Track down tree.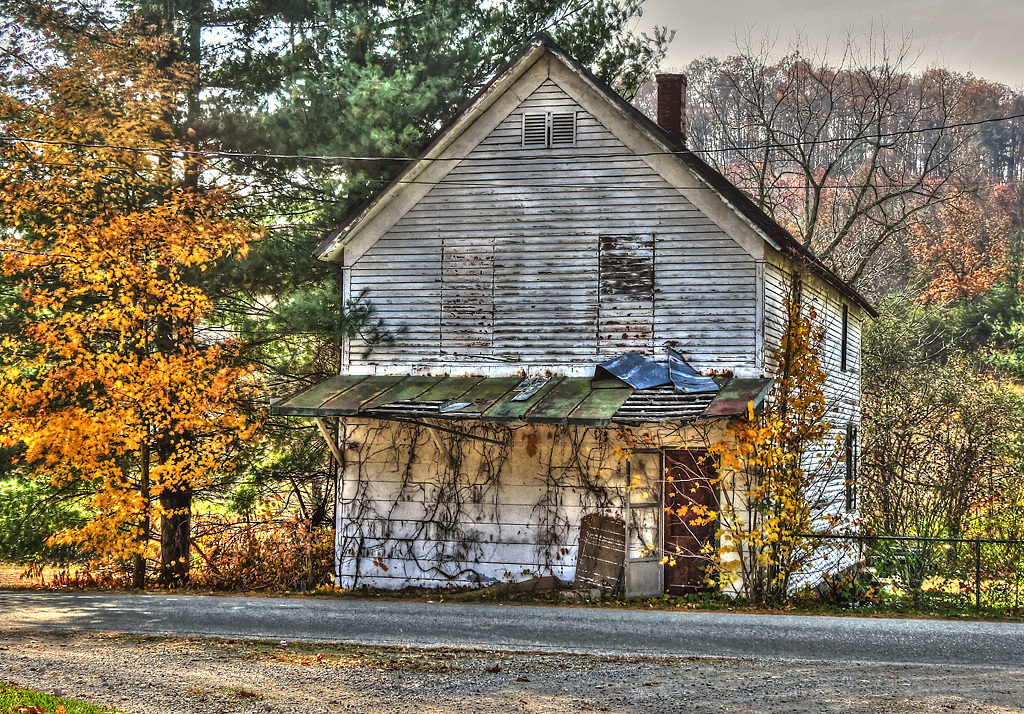
Tracked to <bbox>961, 75, 1023, 211</bbox>.
